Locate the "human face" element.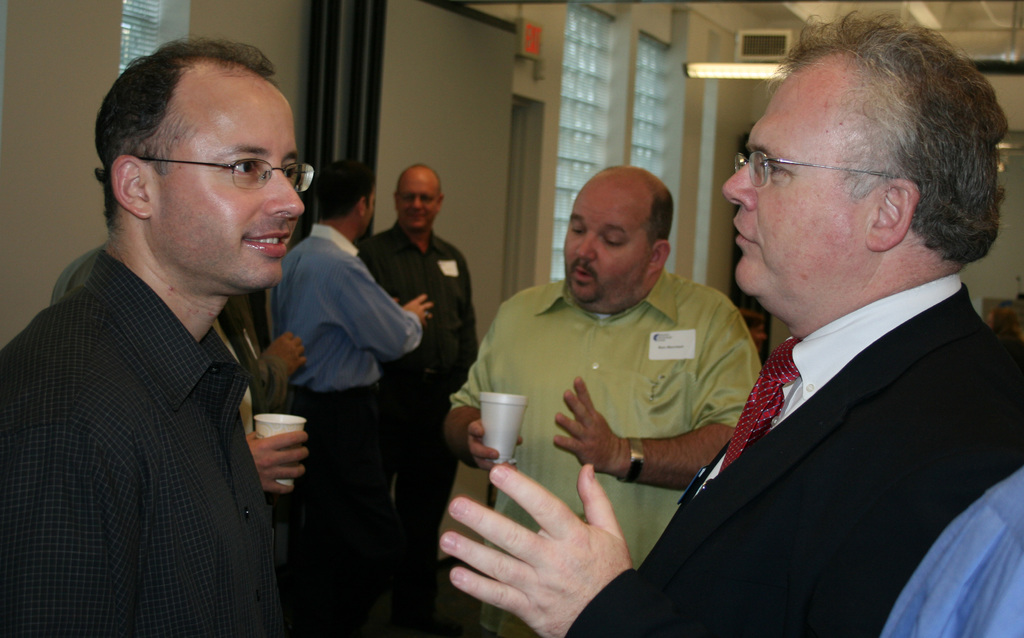
Element bbox: 158,72,303,293.
